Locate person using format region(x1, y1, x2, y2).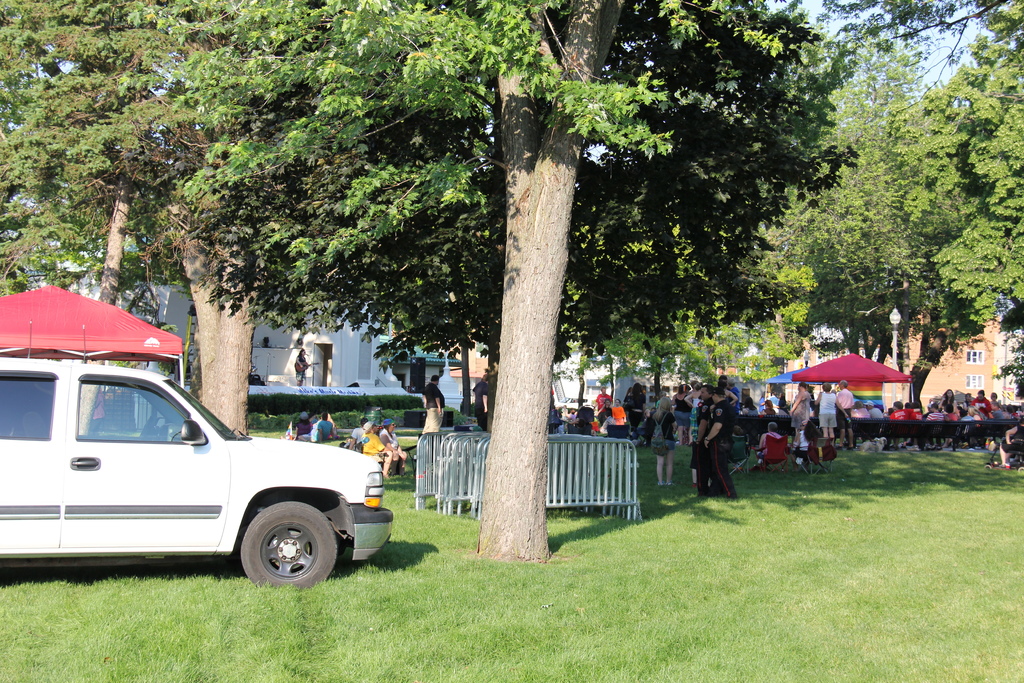
region(733, 396, 764, 425).
